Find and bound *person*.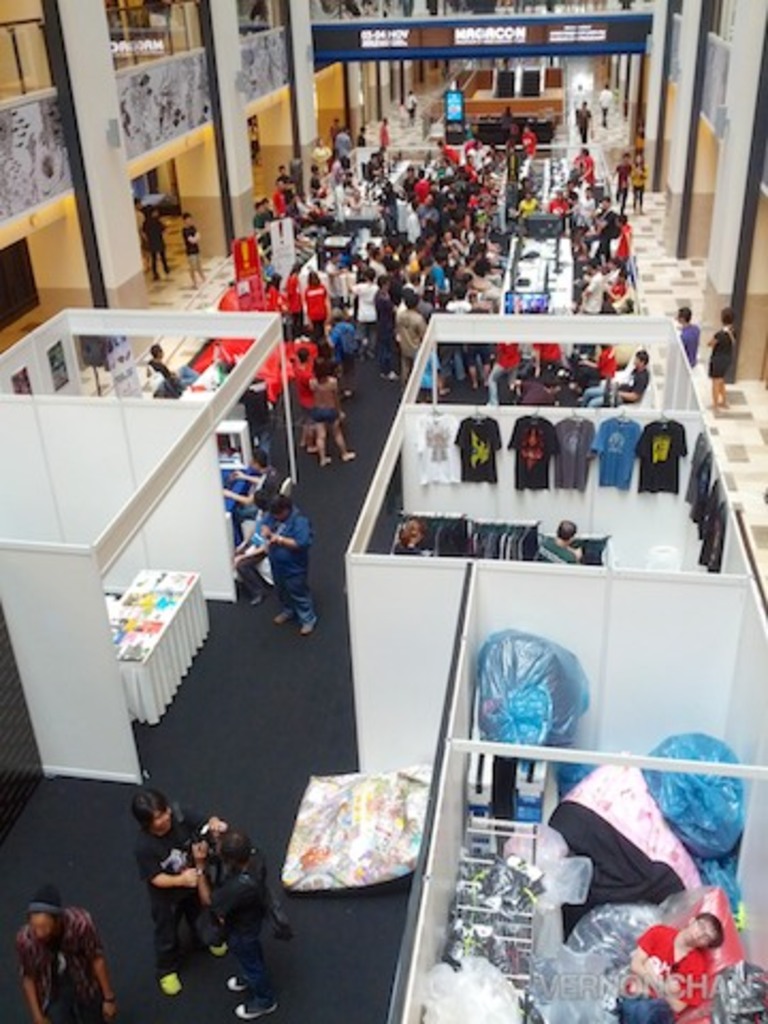
Bound: x1=585, y1=339, x2=621, y2=378.
